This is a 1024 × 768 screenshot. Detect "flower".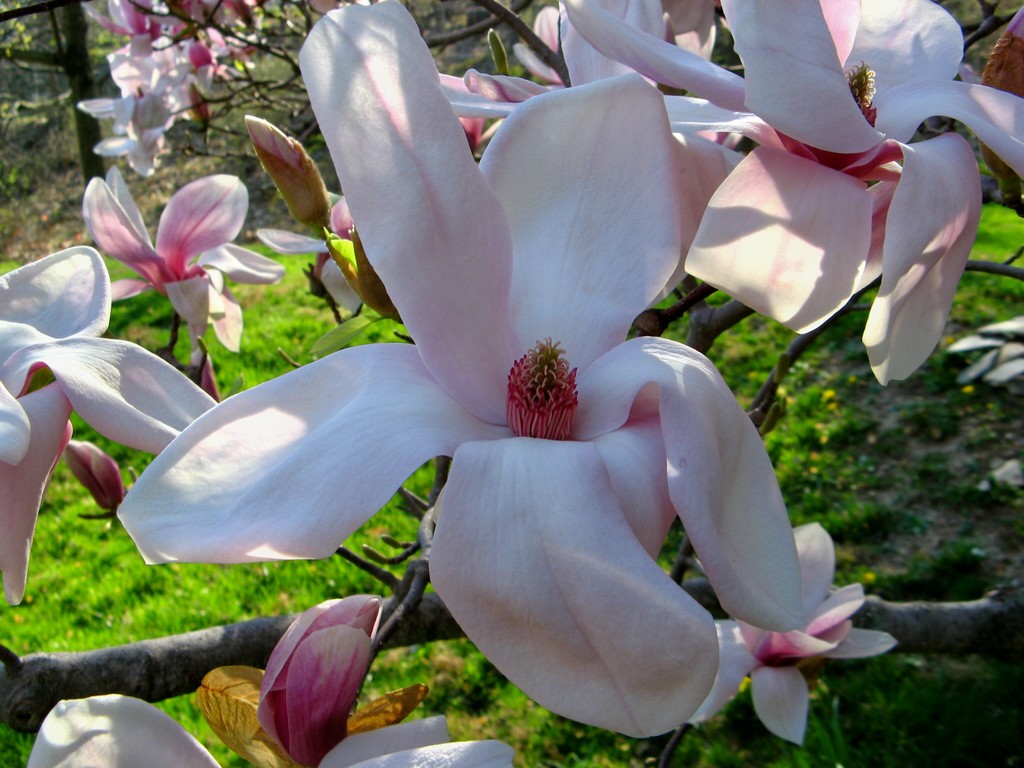
{"left": 620, "top": 522, "right": 905, "bottom": 749}.
